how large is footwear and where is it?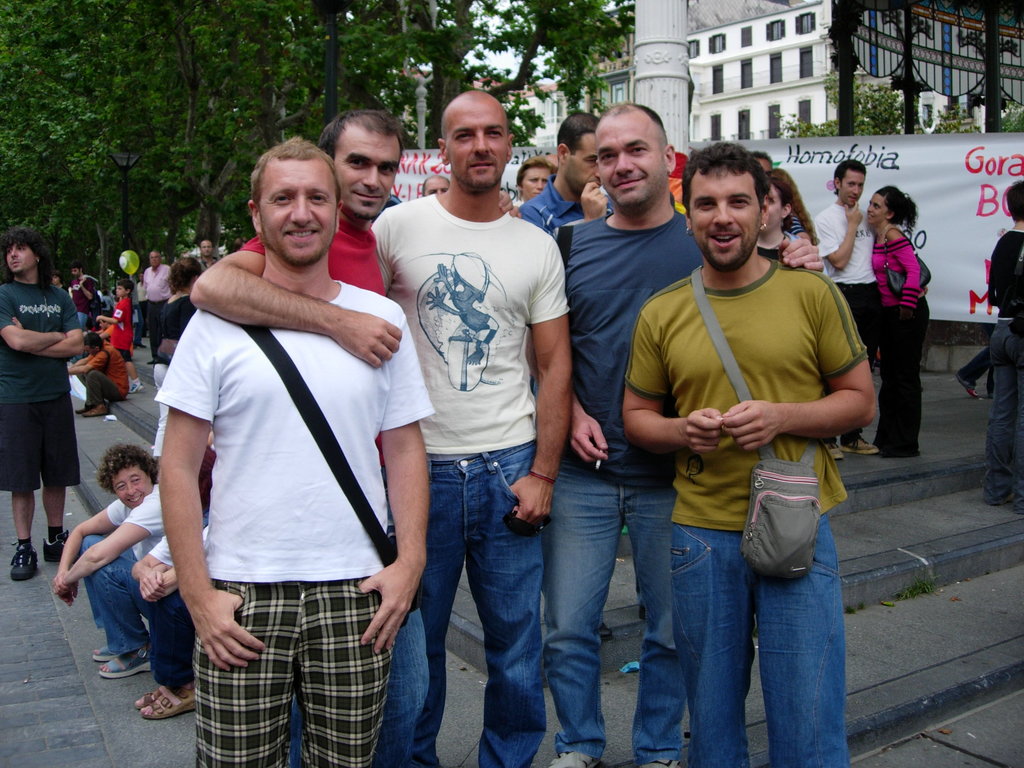
Bounding box: (144,358,155,367).
